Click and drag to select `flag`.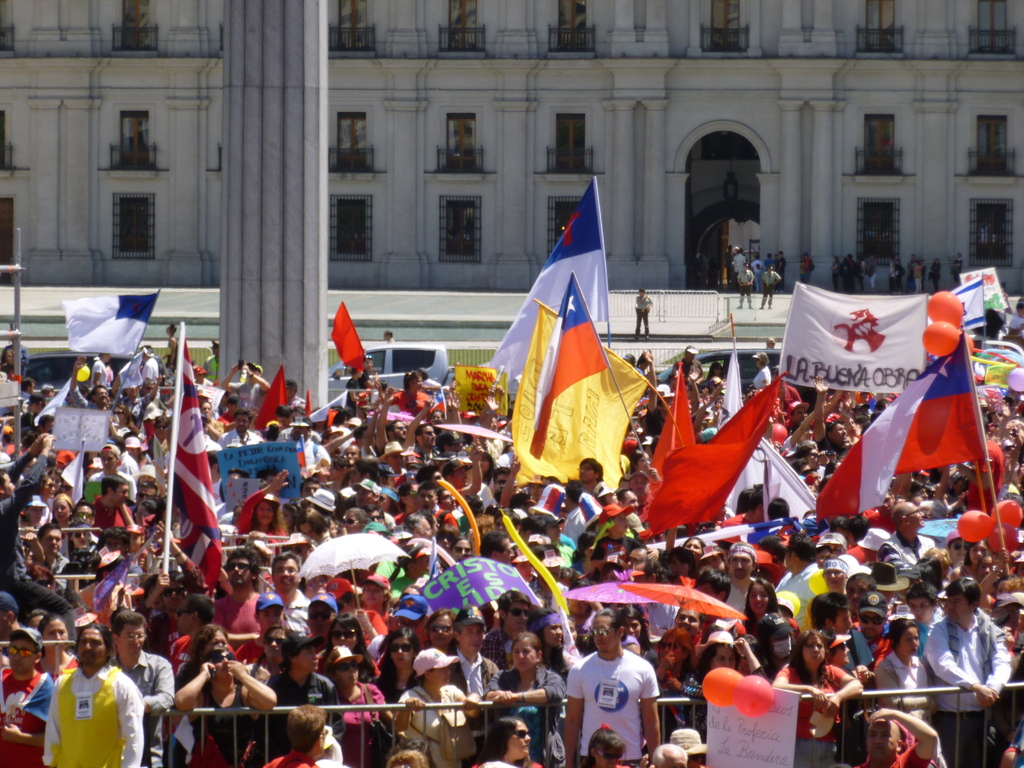
Selection: Rect(623, 365, 787, 527).
